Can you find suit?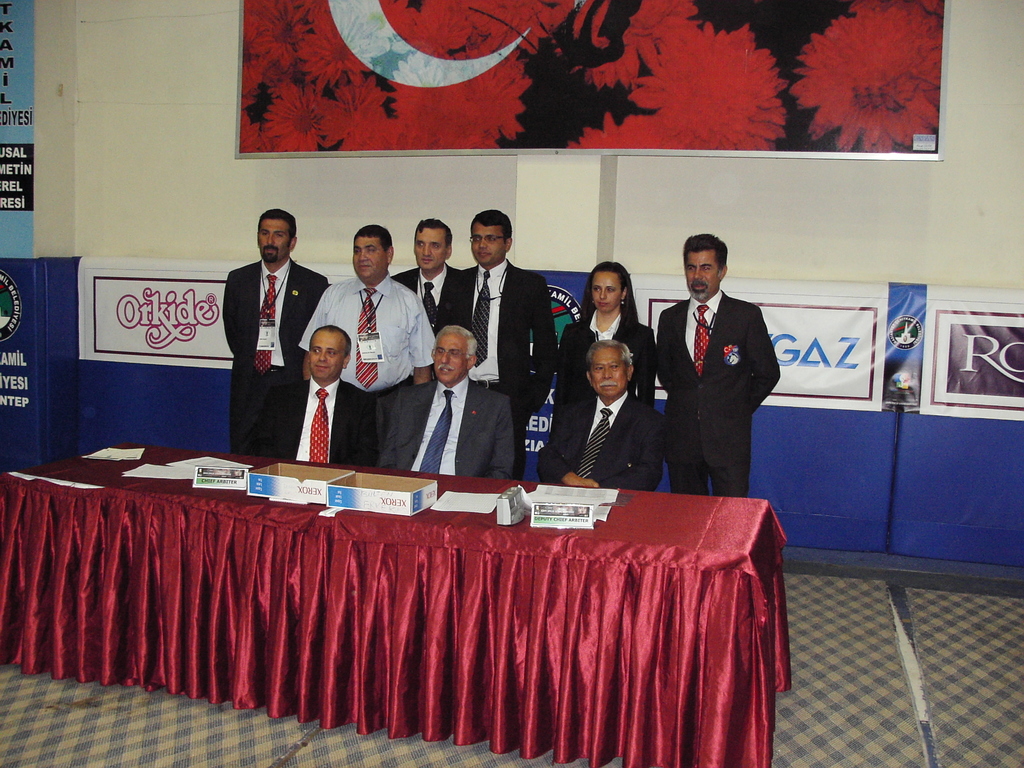
Yes, bounding box: bbox(564, 314, 655, 403).
